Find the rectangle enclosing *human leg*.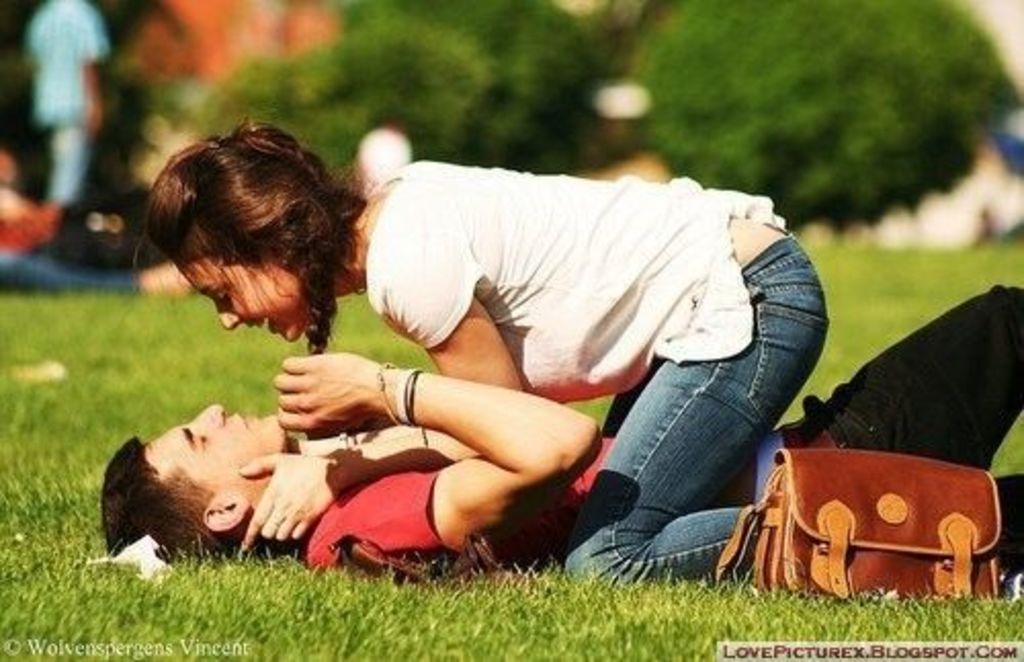
bbox(805, 279, 1018, 574).
